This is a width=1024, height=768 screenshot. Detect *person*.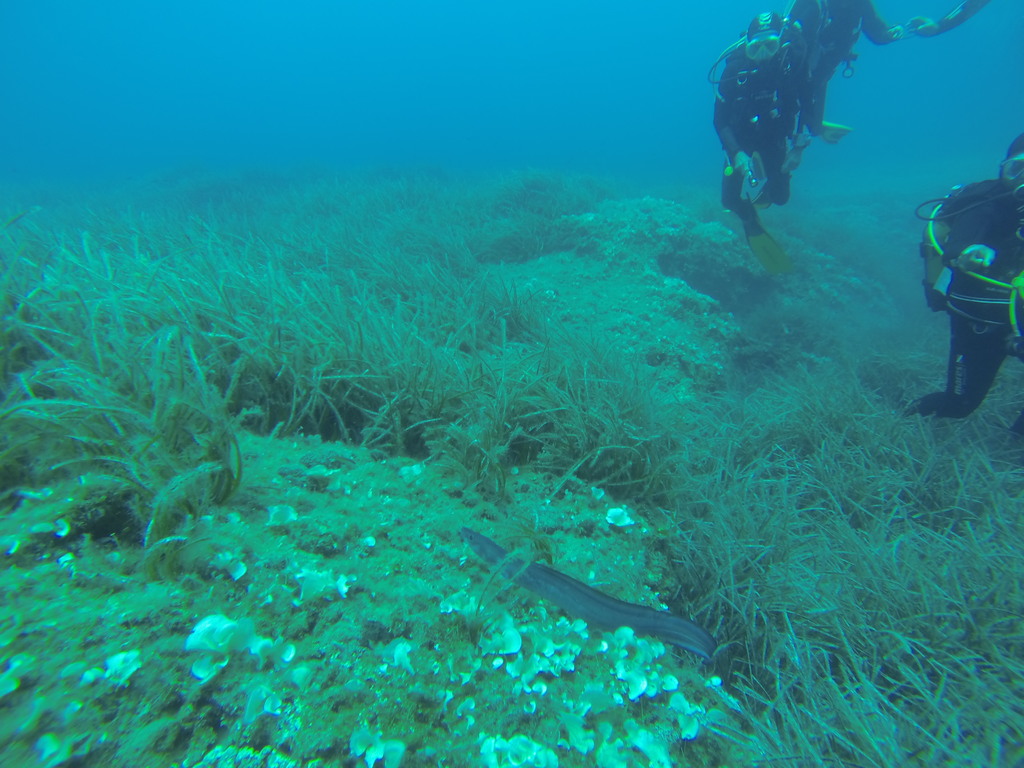
(left=711, top=11, right=818, bottom=280).
